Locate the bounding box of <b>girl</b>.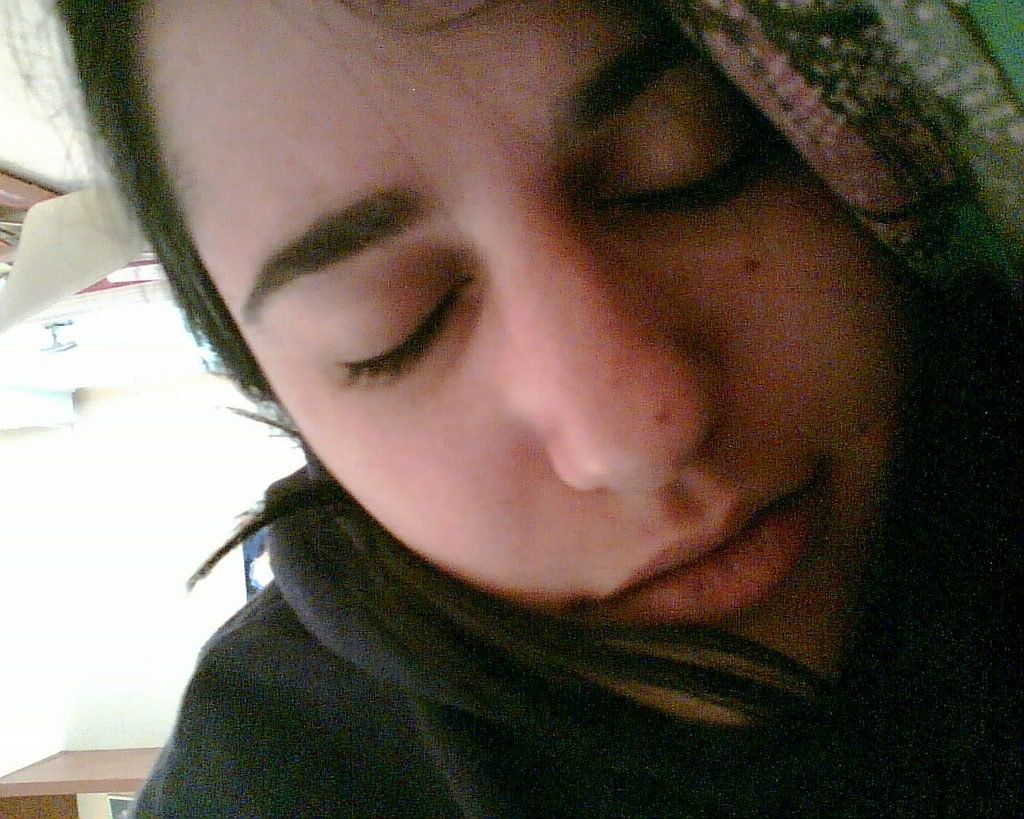
Bounding box: [x1=0, y1=0, x2=1023, y2=818].
